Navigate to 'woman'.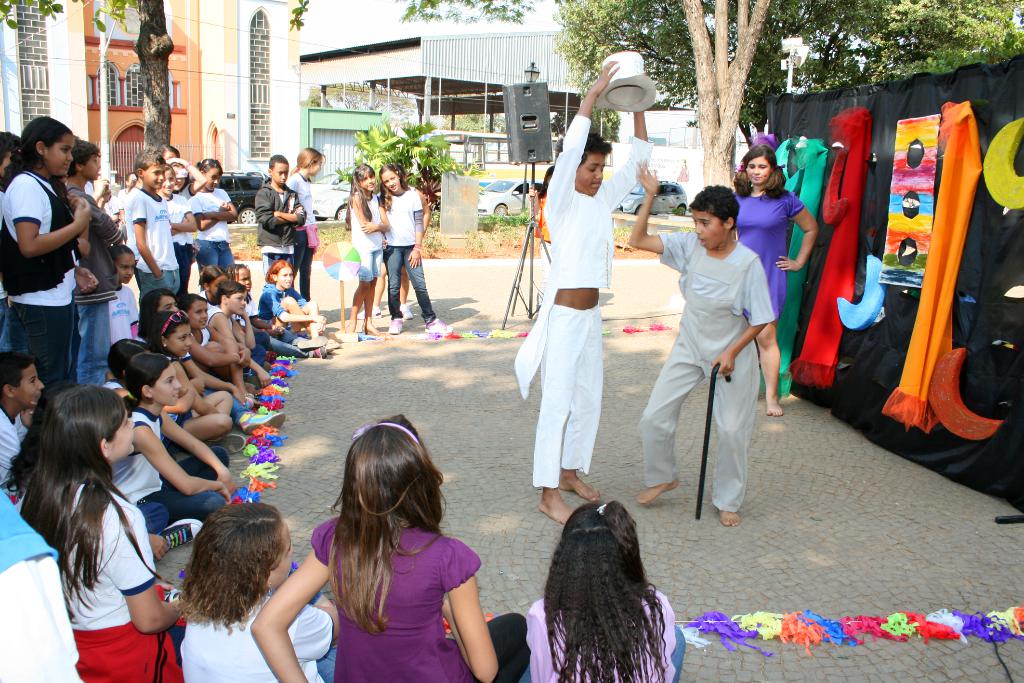
Navigation target: l=165, t=503, r=342, b=681.
